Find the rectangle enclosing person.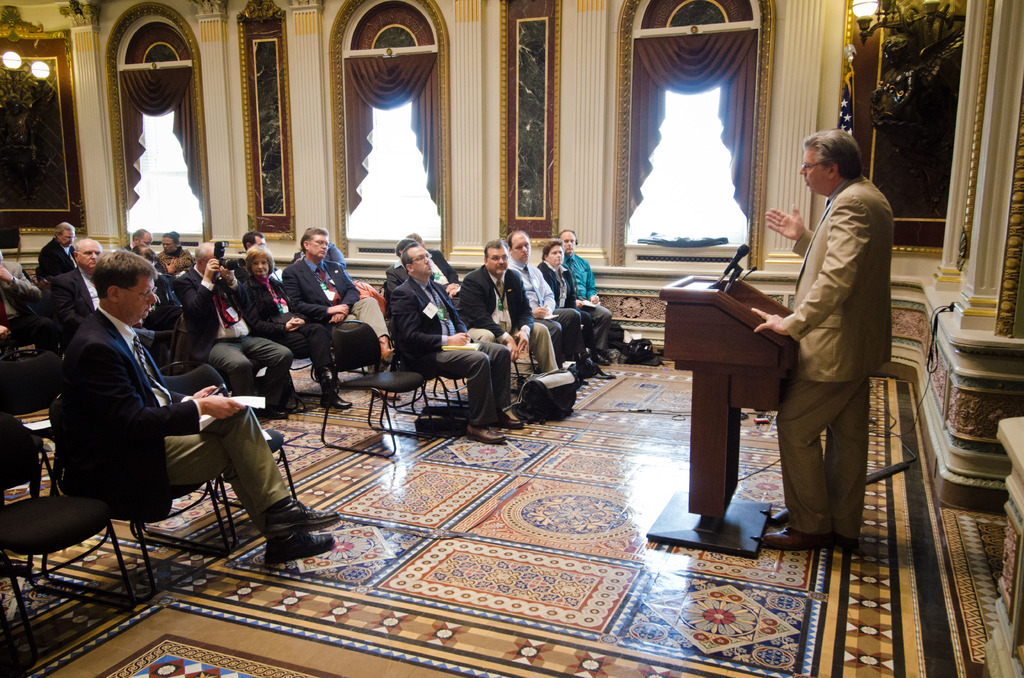
pyautogui.locateOnScreen(531, 239, 605, 375).
